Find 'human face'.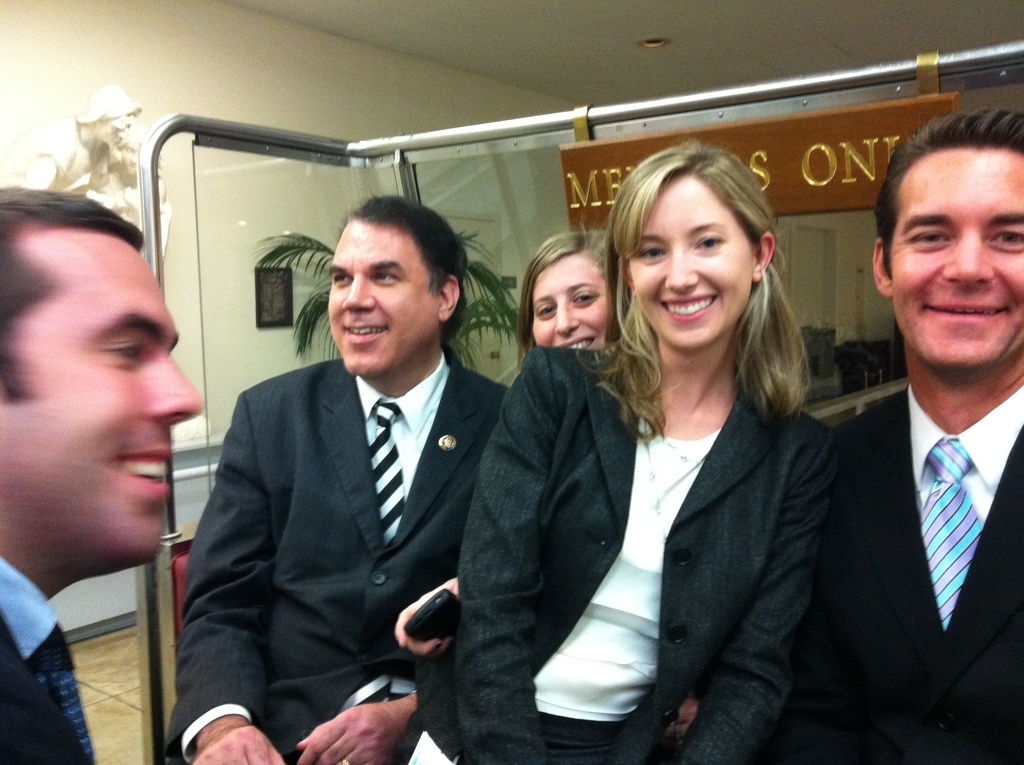
0,251,197,556.
